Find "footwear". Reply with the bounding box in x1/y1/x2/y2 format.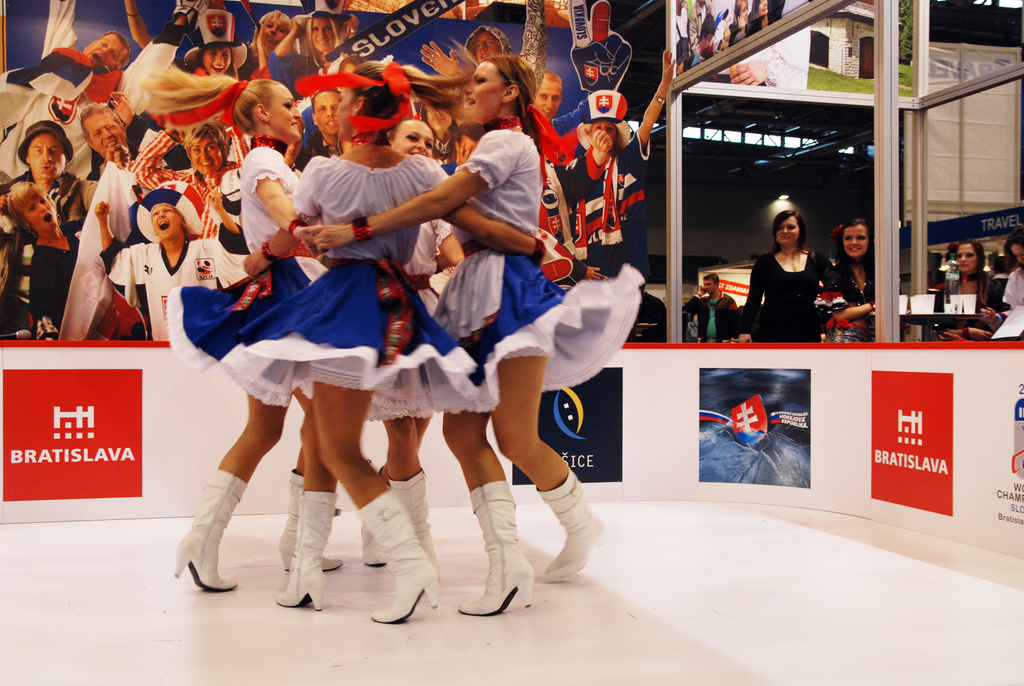
172/466/244/590.
